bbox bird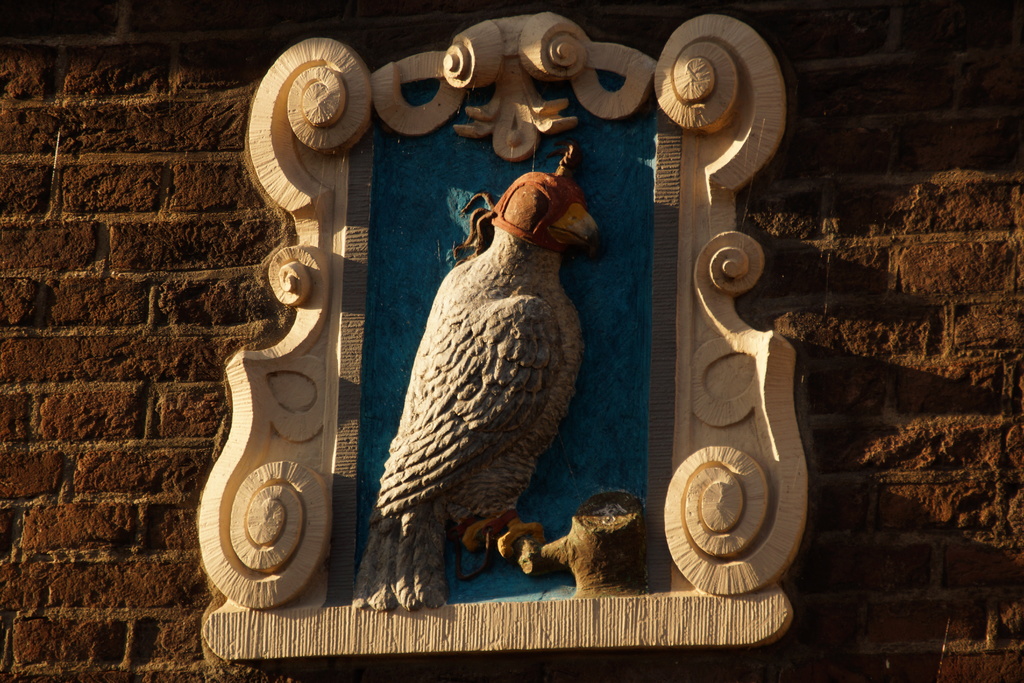
(383, 167, 613, 596)
